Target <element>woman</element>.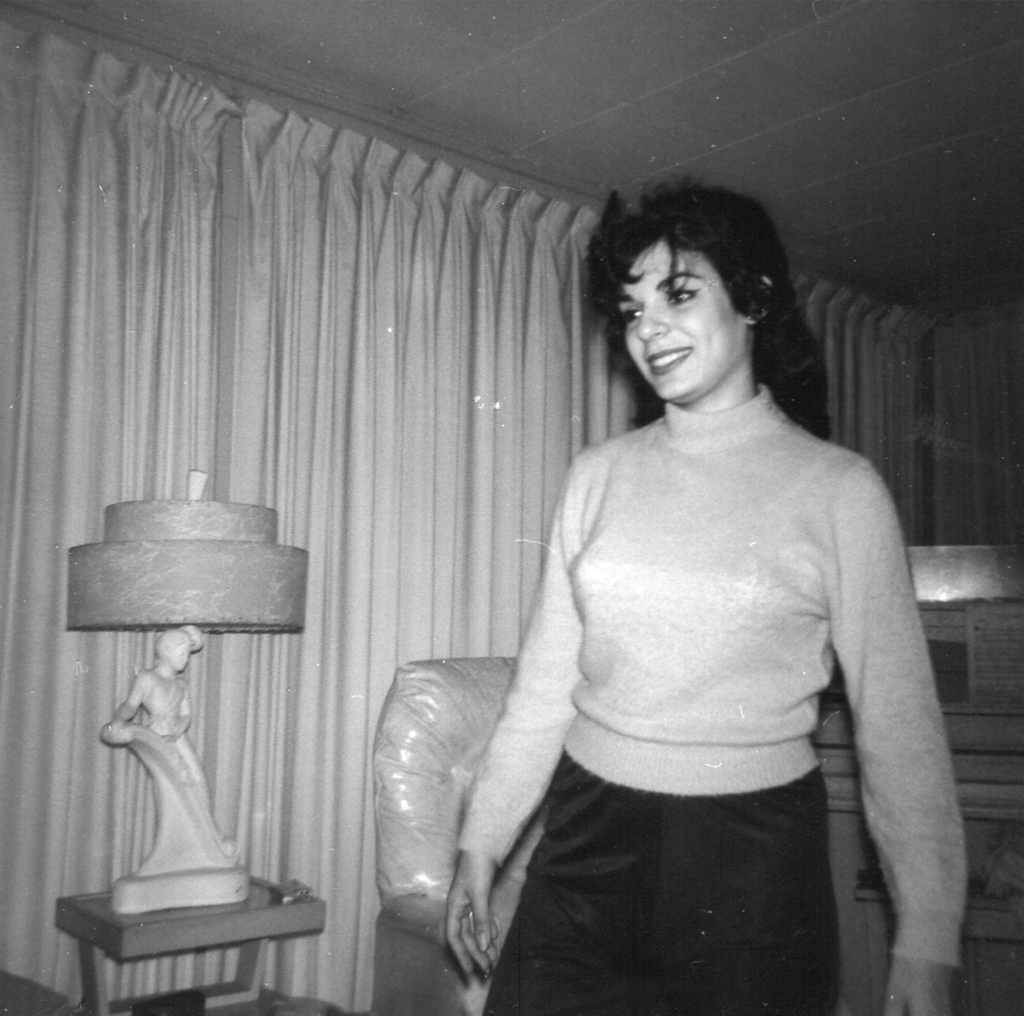
Target region: [left=454, top=176, right=971, bottom=1013].
